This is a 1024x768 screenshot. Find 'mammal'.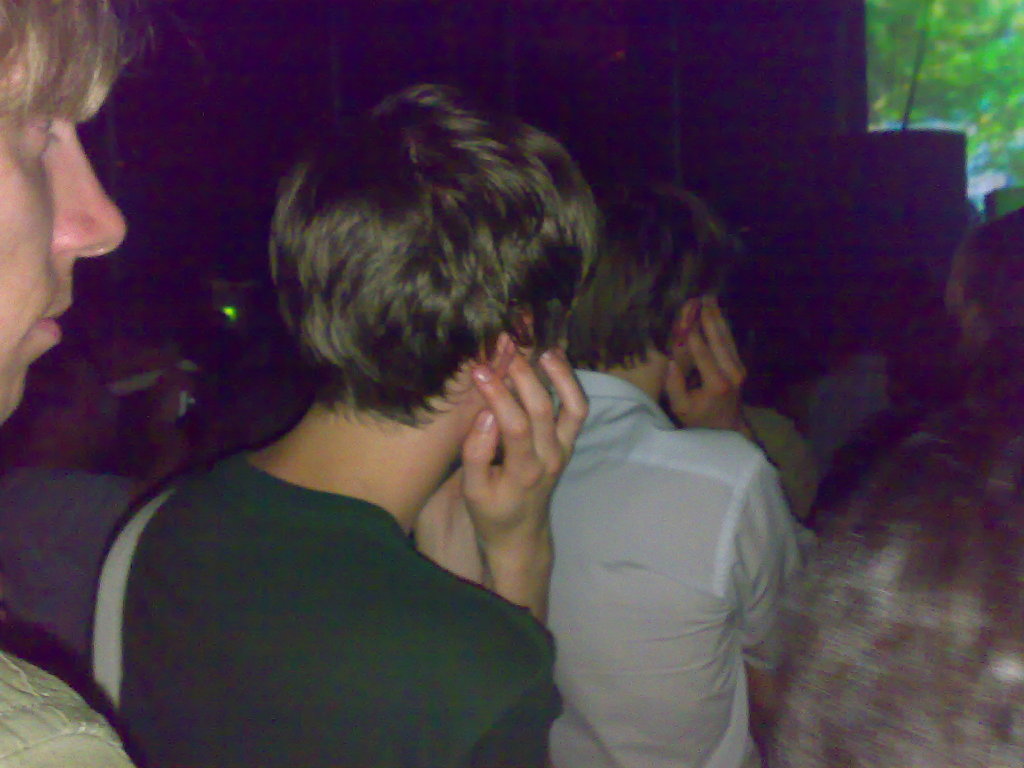
Bounding box: {"left": 92, "top": 77, "right": 609, "bottom": 767}.
